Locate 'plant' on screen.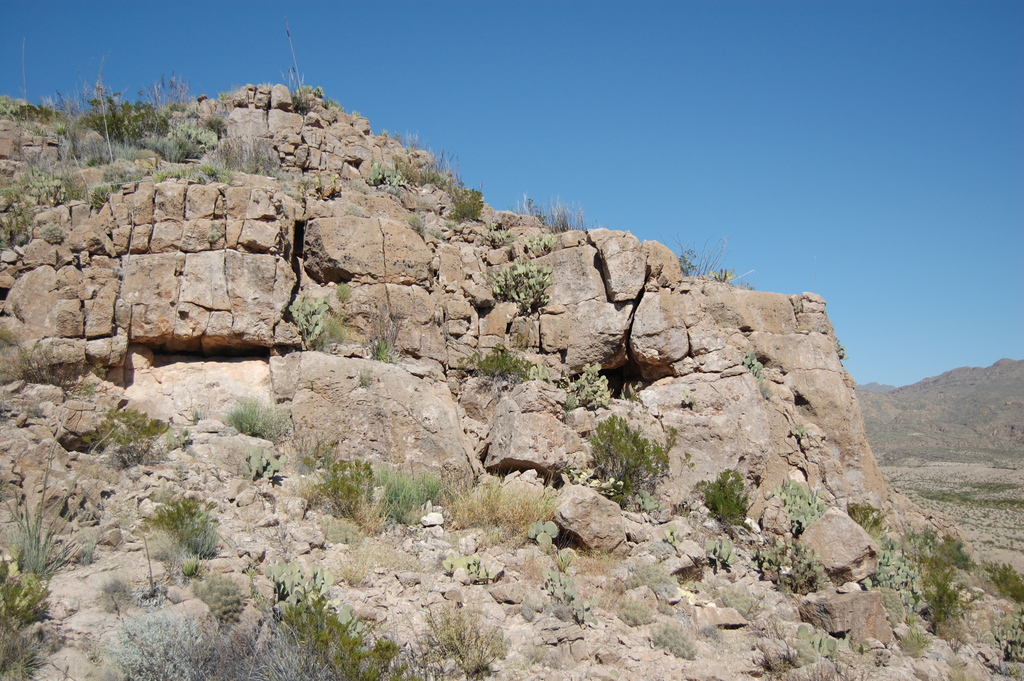
On screen at x1=614 y1=559 x2=682 y2=616.
